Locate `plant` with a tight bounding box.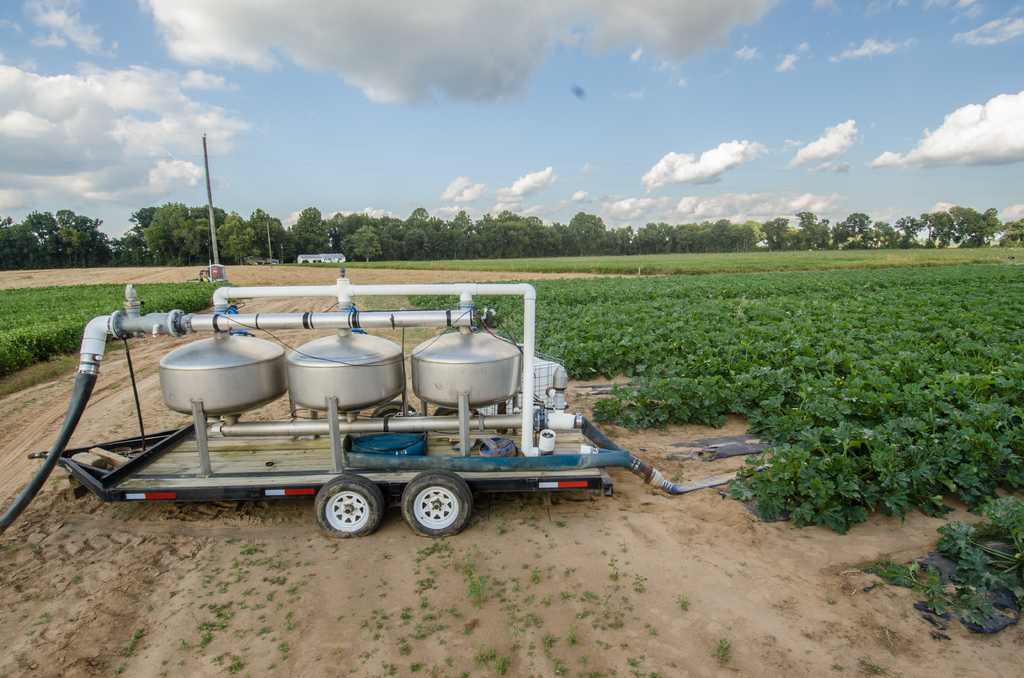
rect(829, 664, 845, 669).
